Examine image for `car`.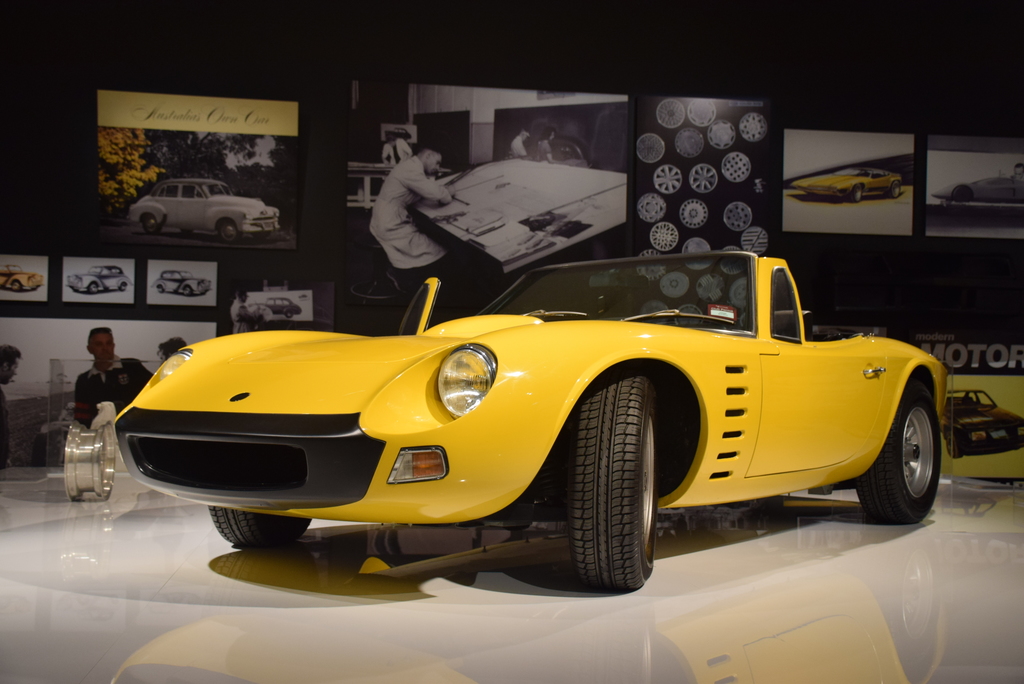
Examination result: bbox(790, 170, 898, 199).
